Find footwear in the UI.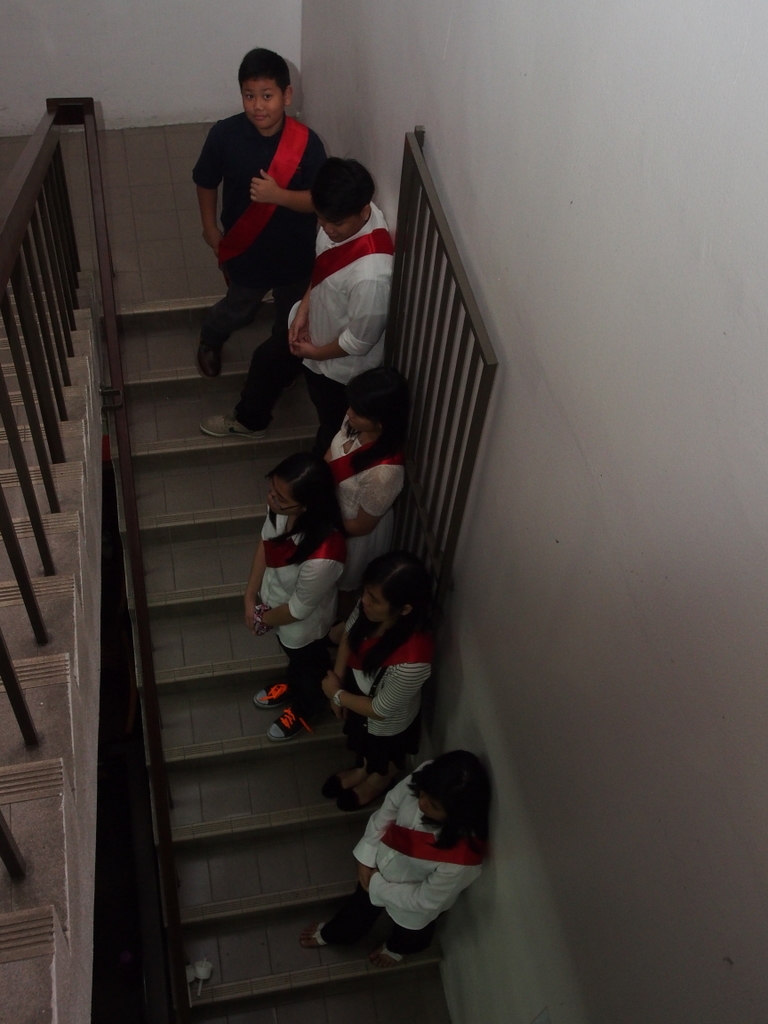
UI element at BBox(250, 681, 291, 711).
